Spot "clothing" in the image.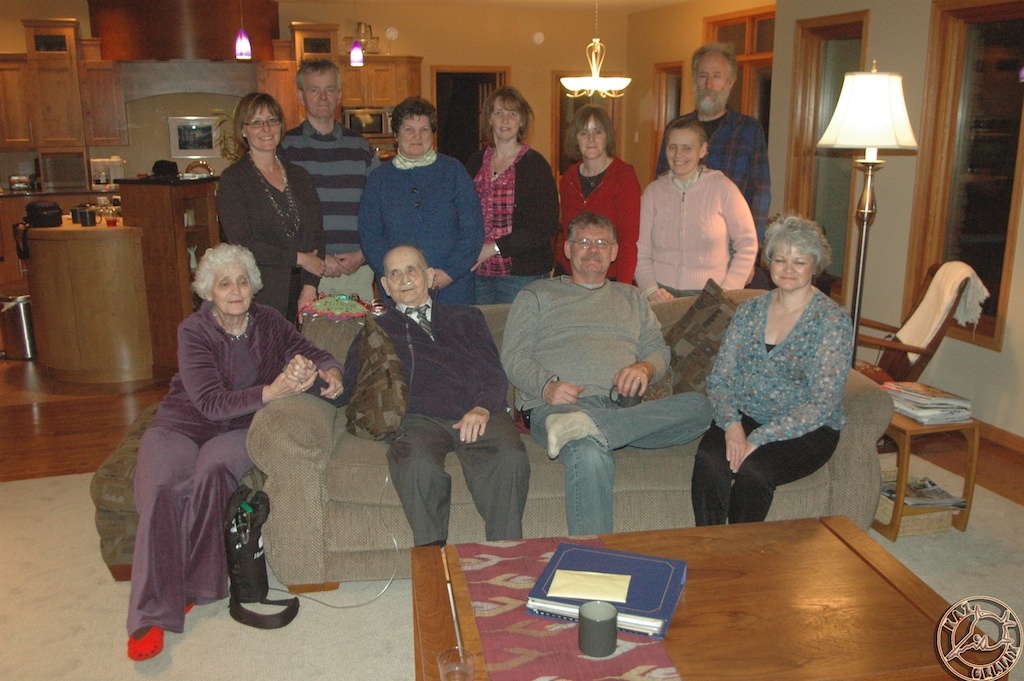
"clothing" found at BBox(634, 158, 759, 303).
